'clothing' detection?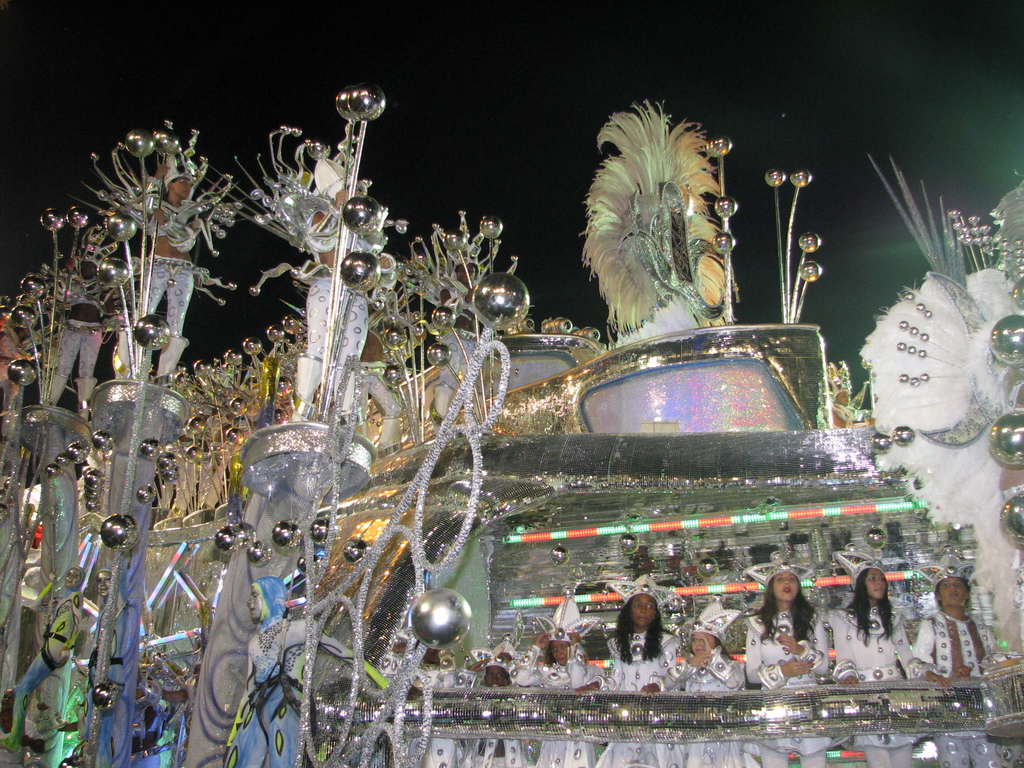
826,600,923,767
